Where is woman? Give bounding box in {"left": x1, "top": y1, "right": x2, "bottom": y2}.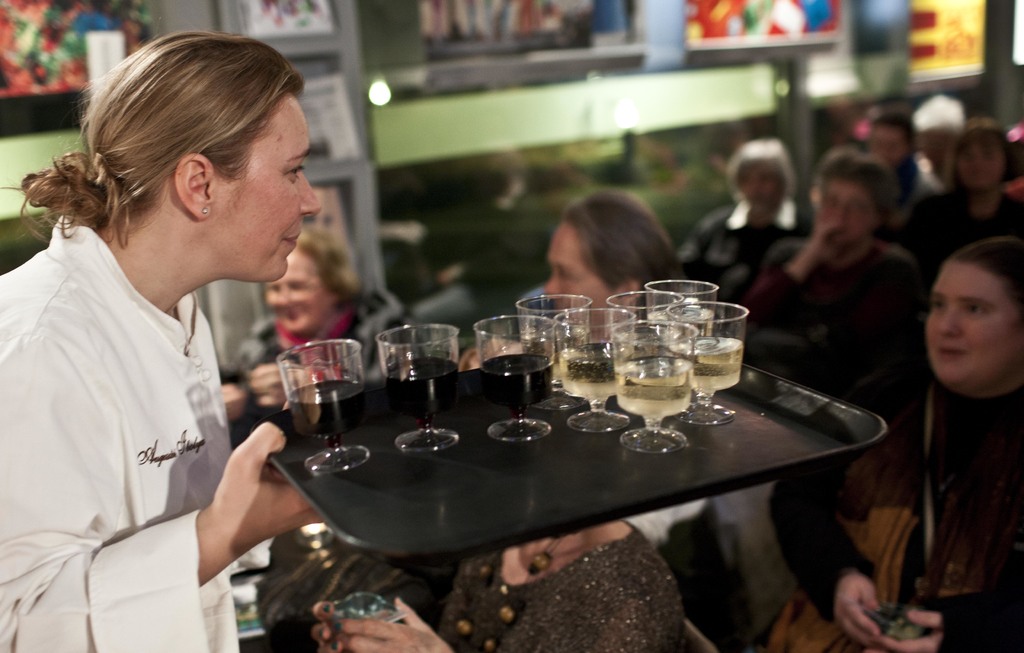
{"left": 543, "top": 188, "right": 690, "bottom": 550}.
